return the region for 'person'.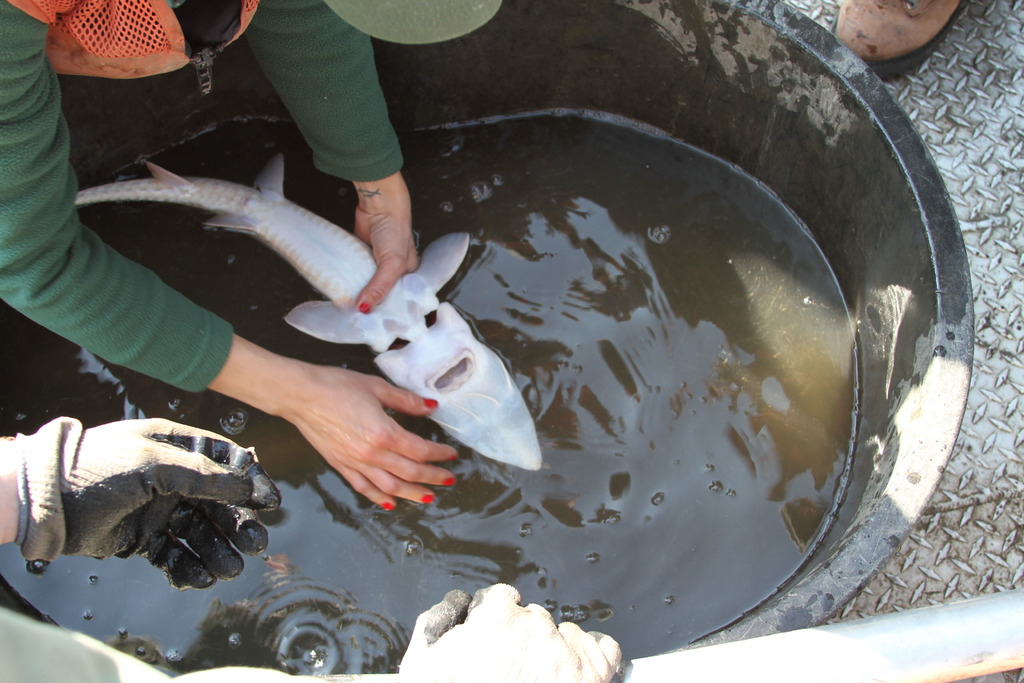
l=0, t=0, r=459, b=516.
